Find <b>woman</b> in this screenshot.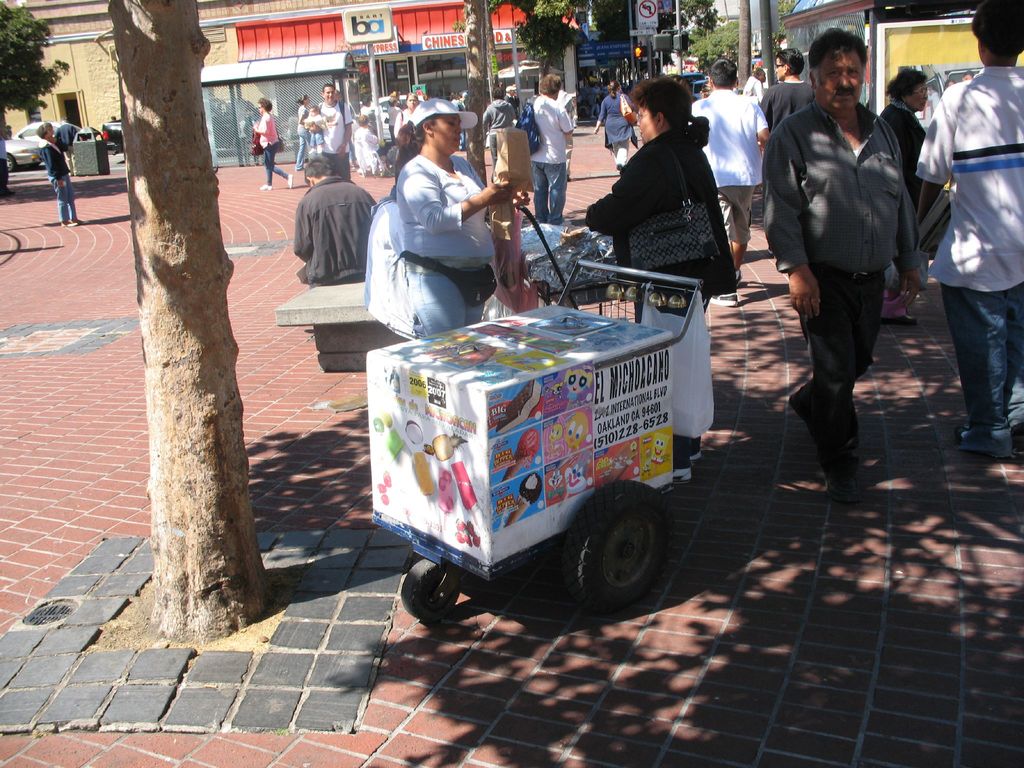
The bounding box for <b>woman</b> is select_region(576, 71, 746, 483).
